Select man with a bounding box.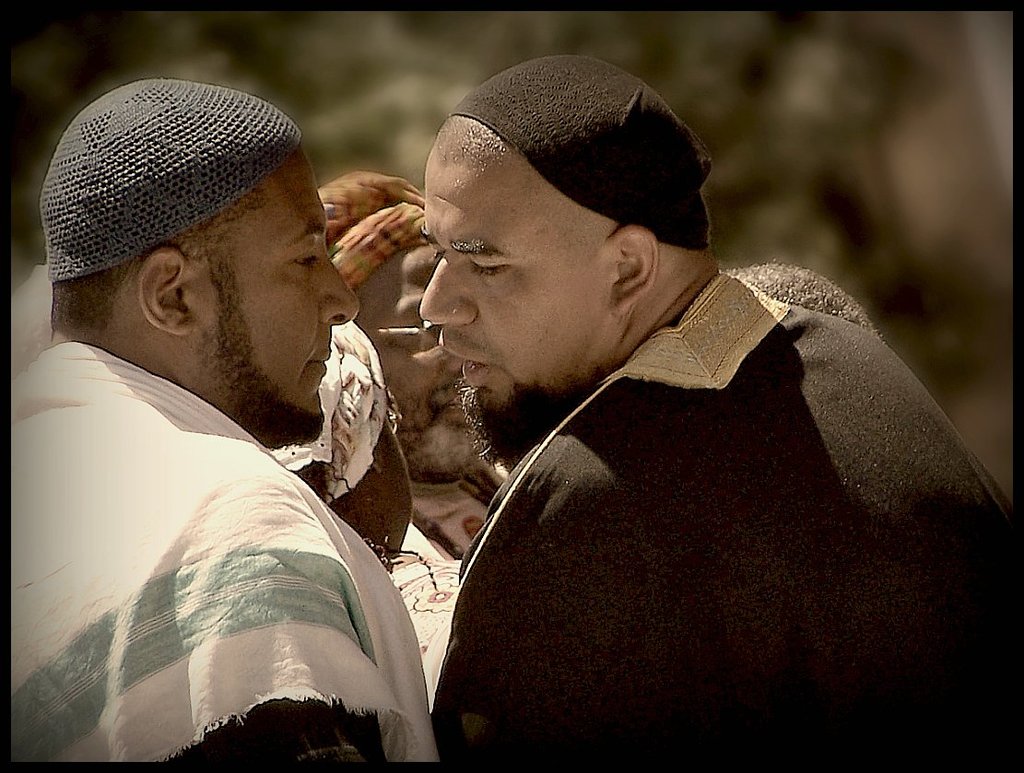
box(317, 171, 426, 260).
